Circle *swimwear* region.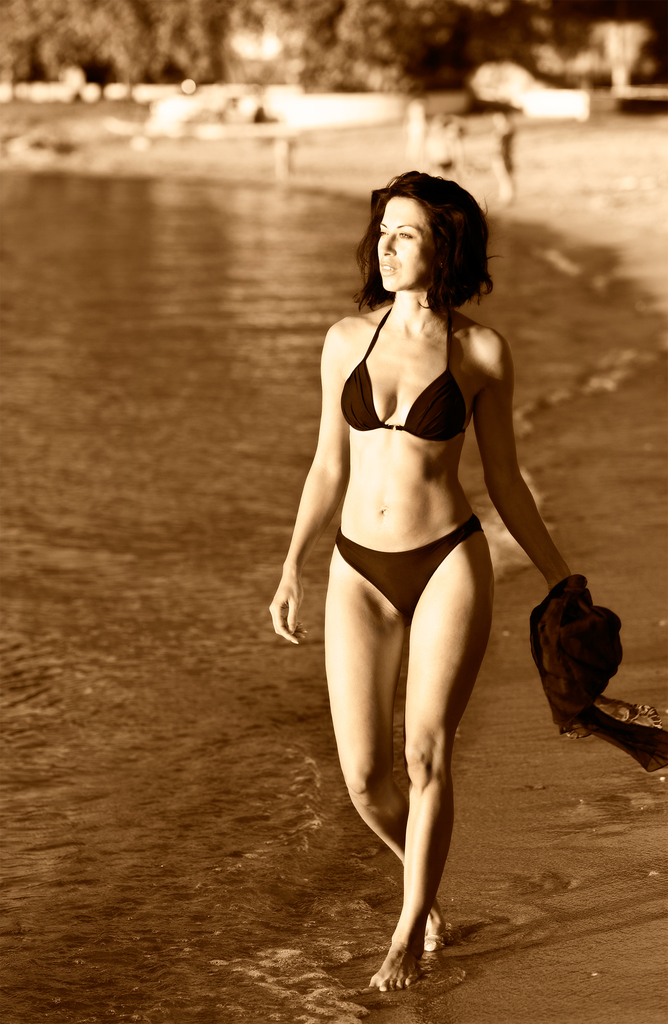
Region: <region>314, 506, 495, 621</region>.
